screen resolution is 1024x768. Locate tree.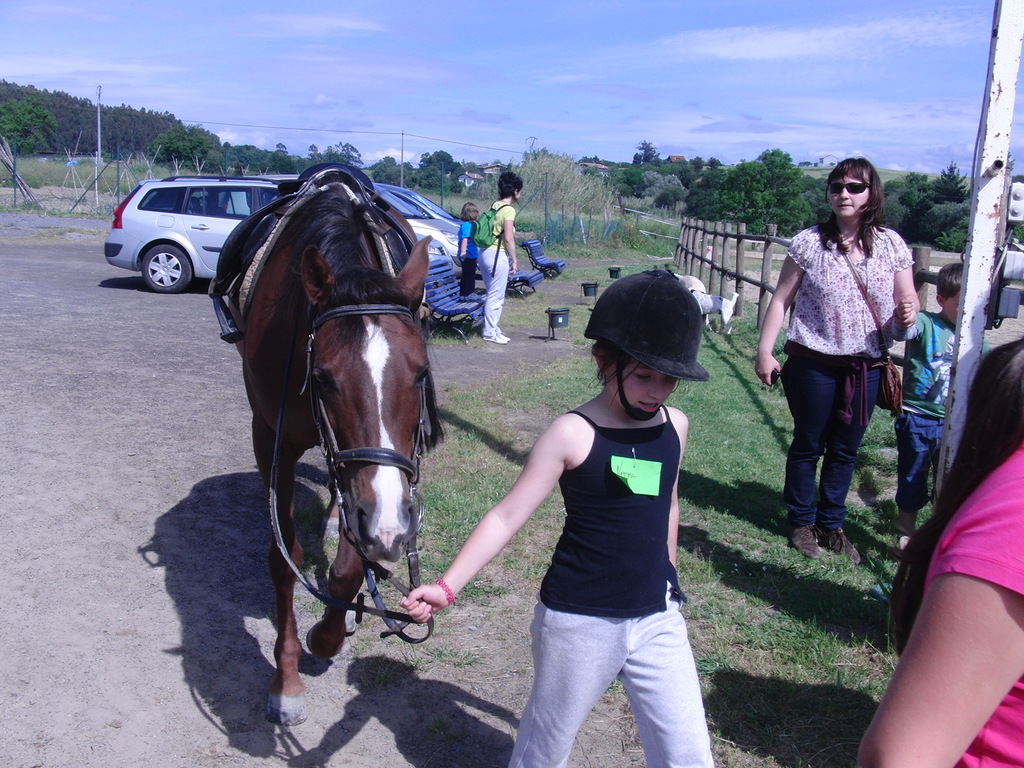
left=226, top=143, right=268, bottom=175.
